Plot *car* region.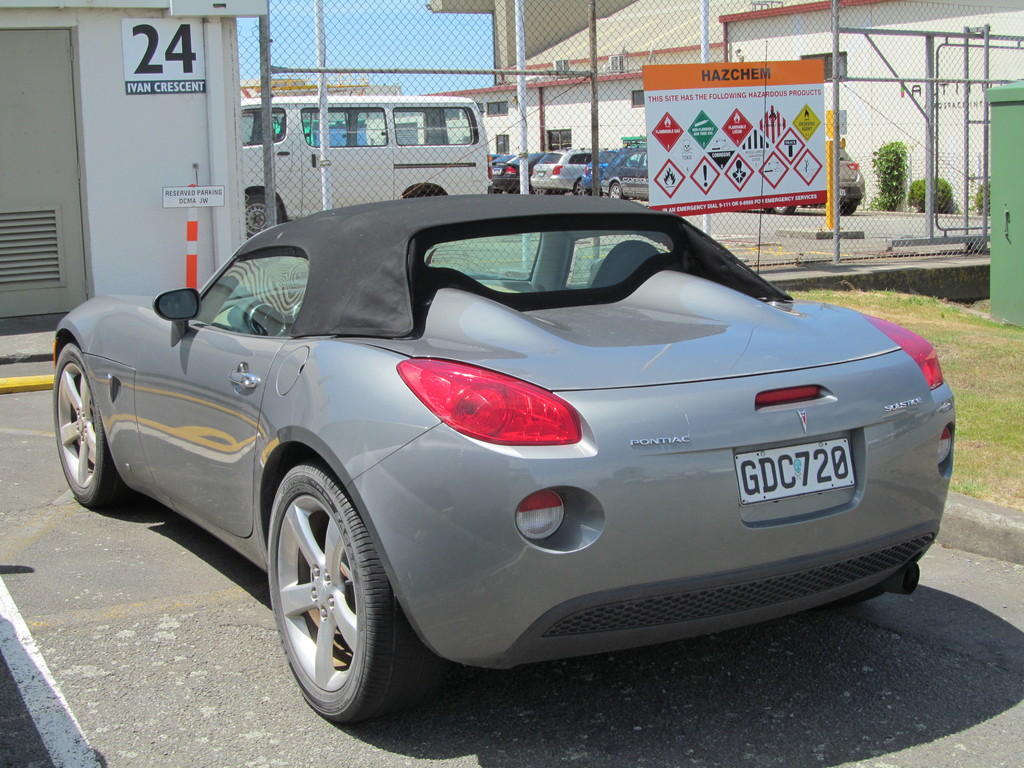
Plotted at x1=532, y1=150, x2=598, y2=193.
